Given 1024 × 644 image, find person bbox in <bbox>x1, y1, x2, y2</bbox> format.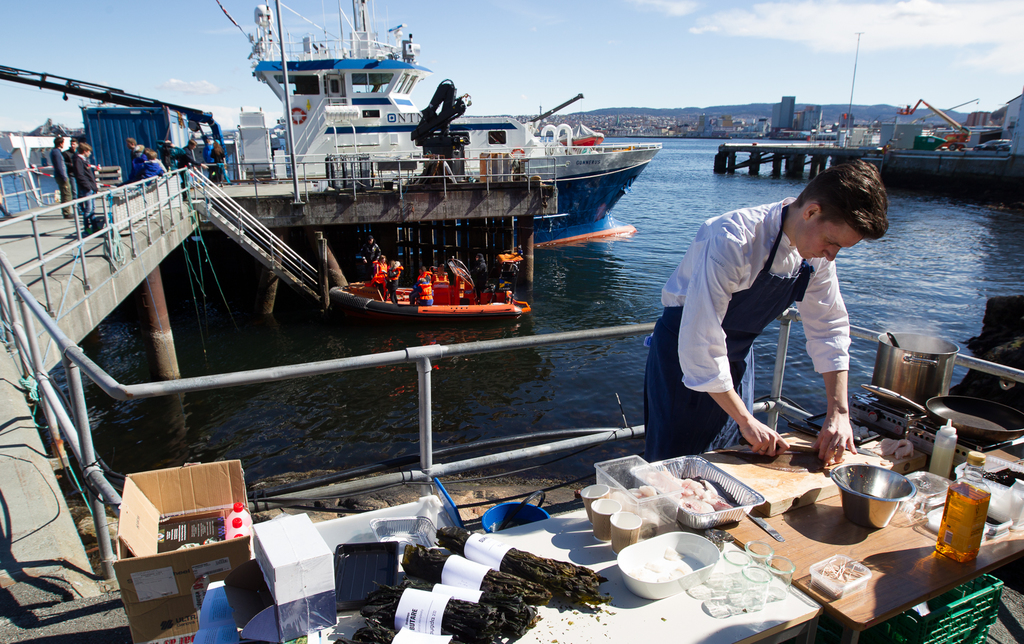
<bbox>60, 134, 78, 171</bbox>.
